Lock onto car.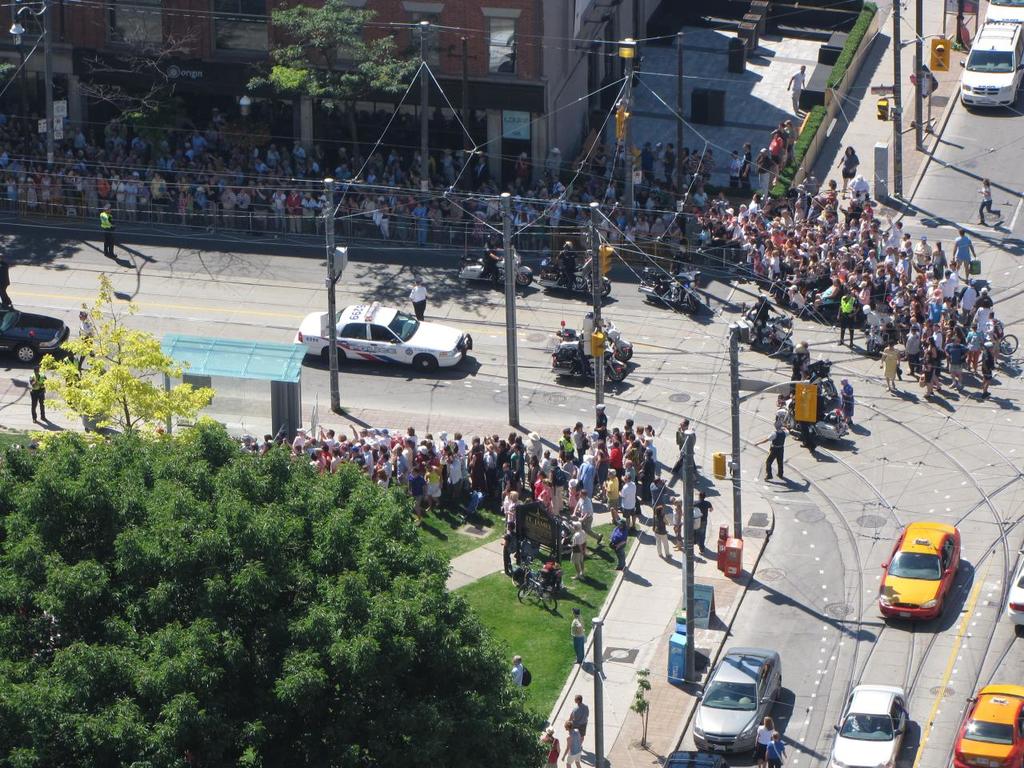
Locked: 311,294,466,380.
